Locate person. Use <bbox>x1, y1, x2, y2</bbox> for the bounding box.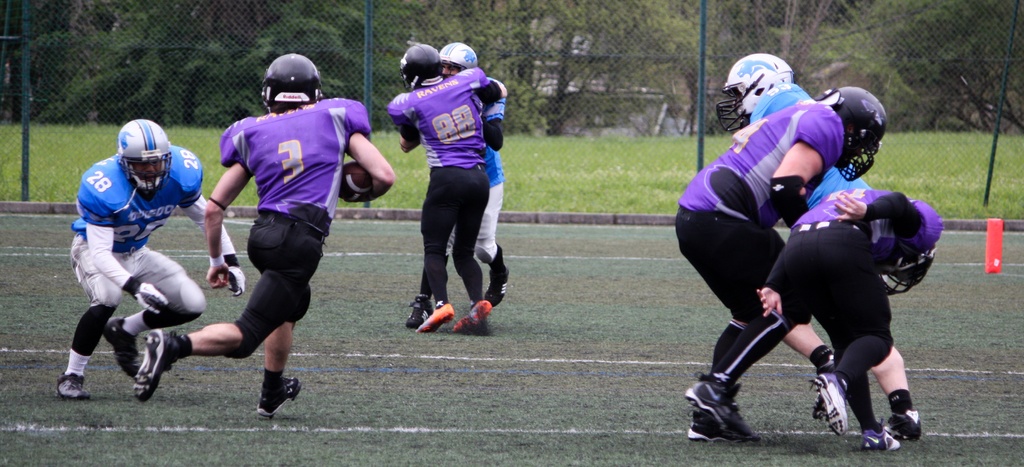
<bbox>145, 43, 381, 408</bbox>.
